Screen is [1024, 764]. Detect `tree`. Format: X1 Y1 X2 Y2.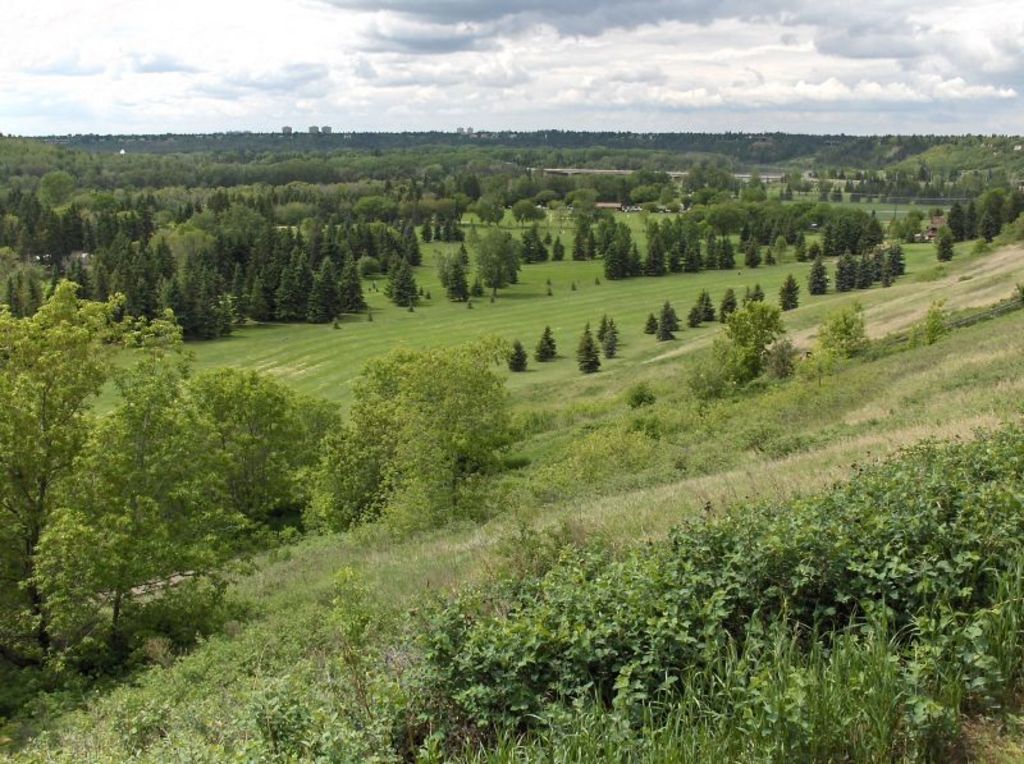
813 241 828 255.
